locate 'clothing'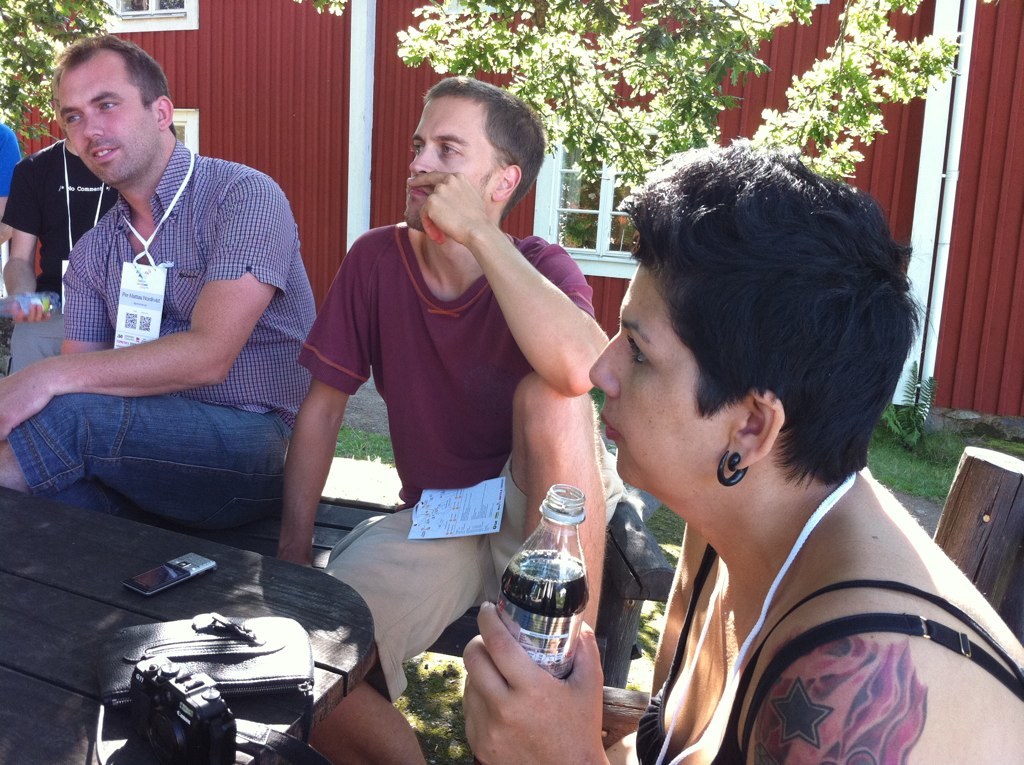
<box>305,157,575,677</box>
